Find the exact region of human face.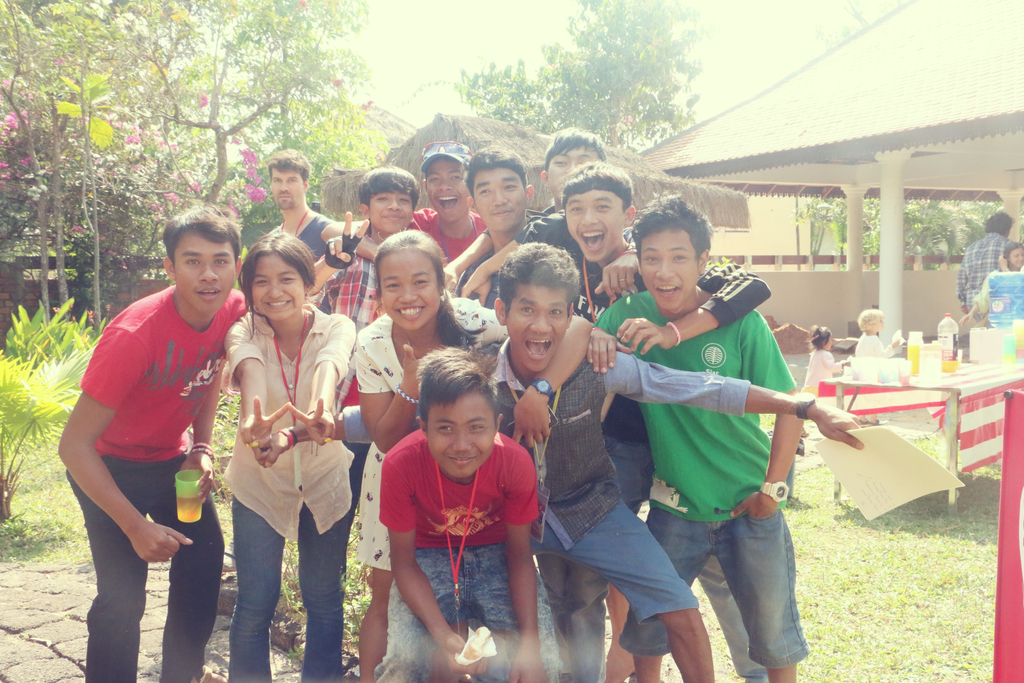
Exact region: bbox=(269, 167, 301, 209).
